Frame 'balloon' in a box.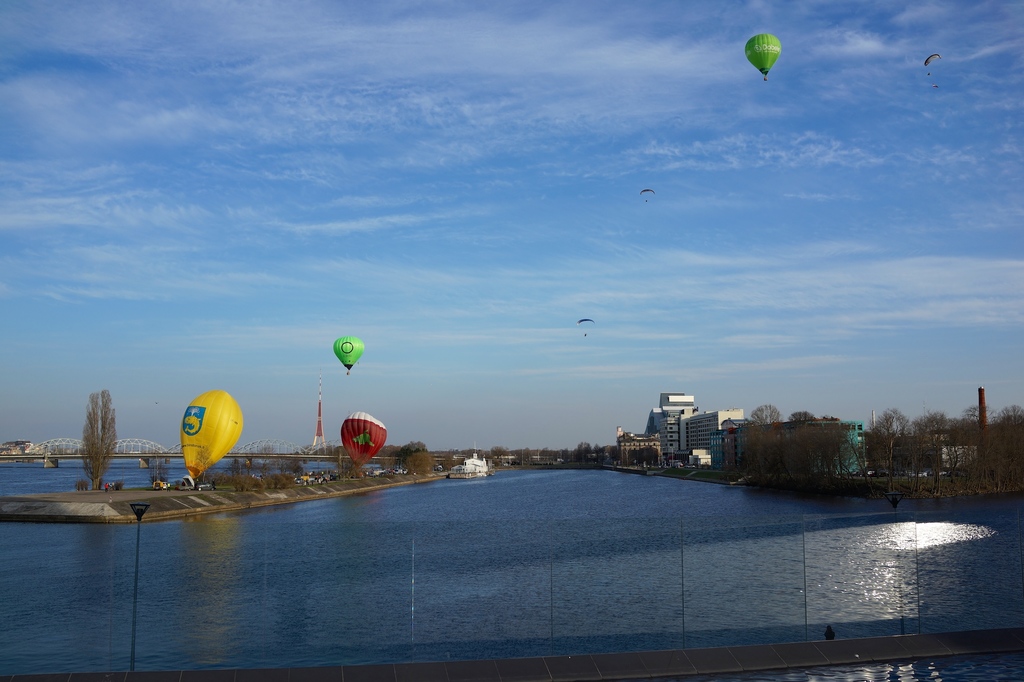
l=179, t=393, r=248, b=479.
